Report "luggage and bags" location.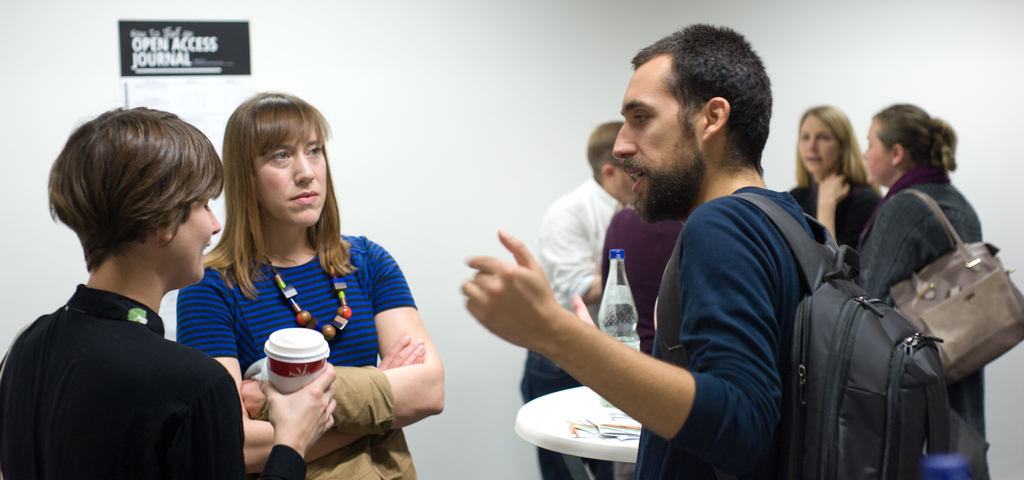
Report: region(652, 189, 954, 479).
